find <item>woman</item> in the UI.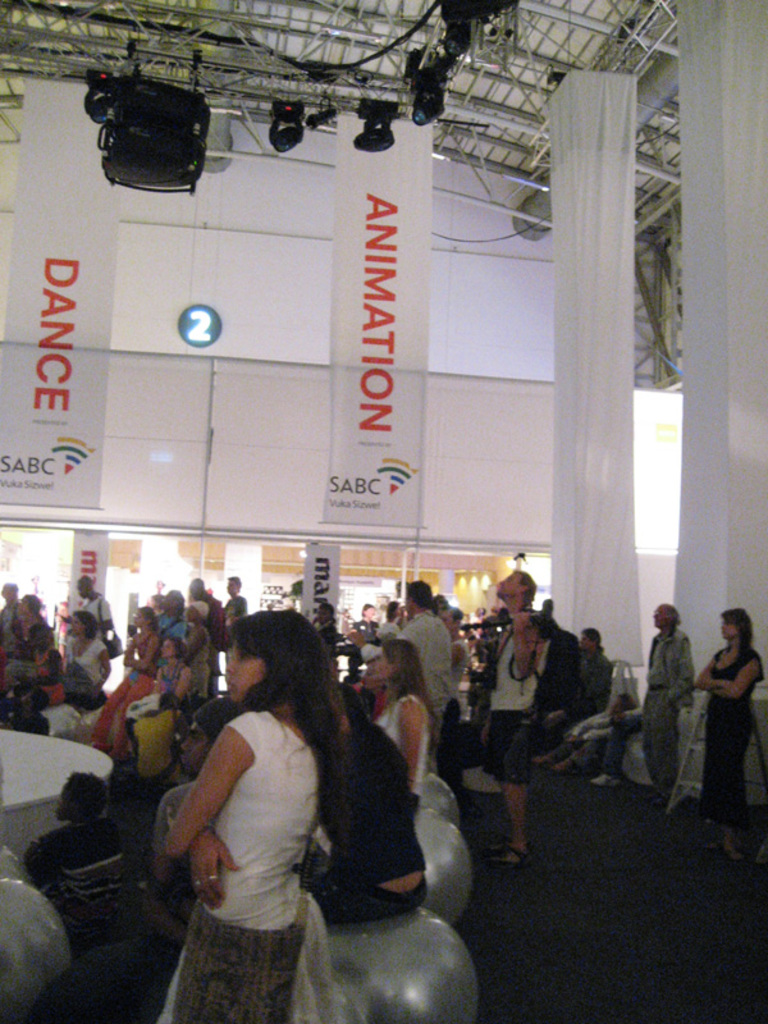
UI element at bbox=[147, 590, 370, 1023].
